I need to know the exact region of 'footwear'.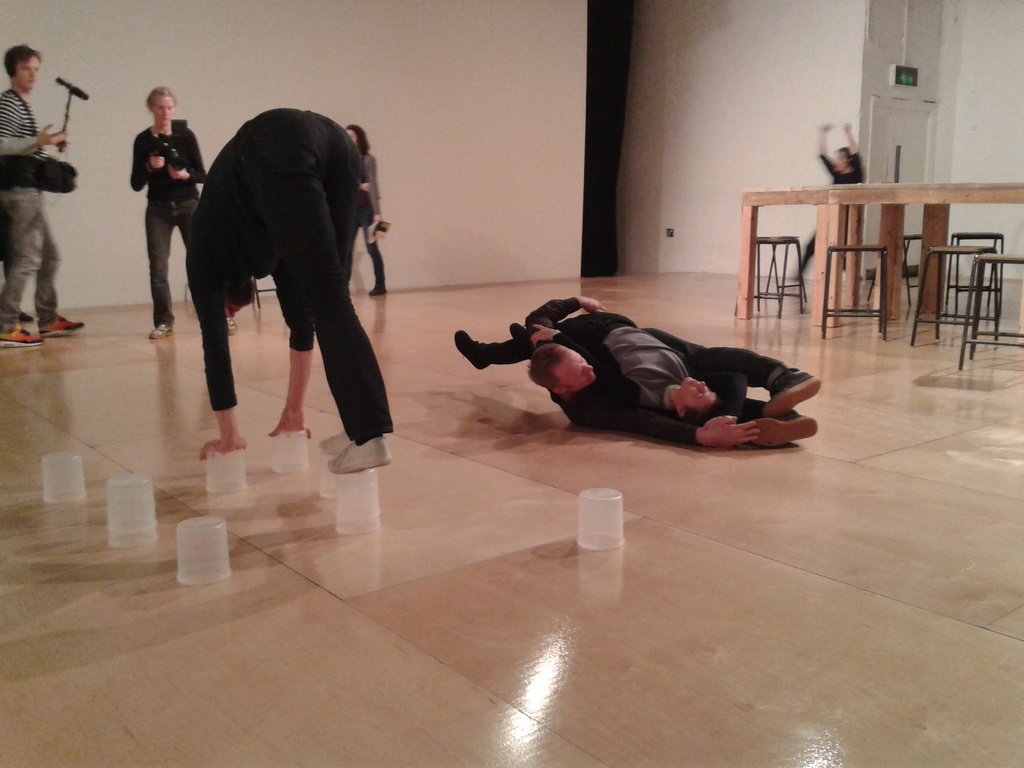
Region: {"left": 44, "top": 315, "right": 84, "bottom": 340}.
